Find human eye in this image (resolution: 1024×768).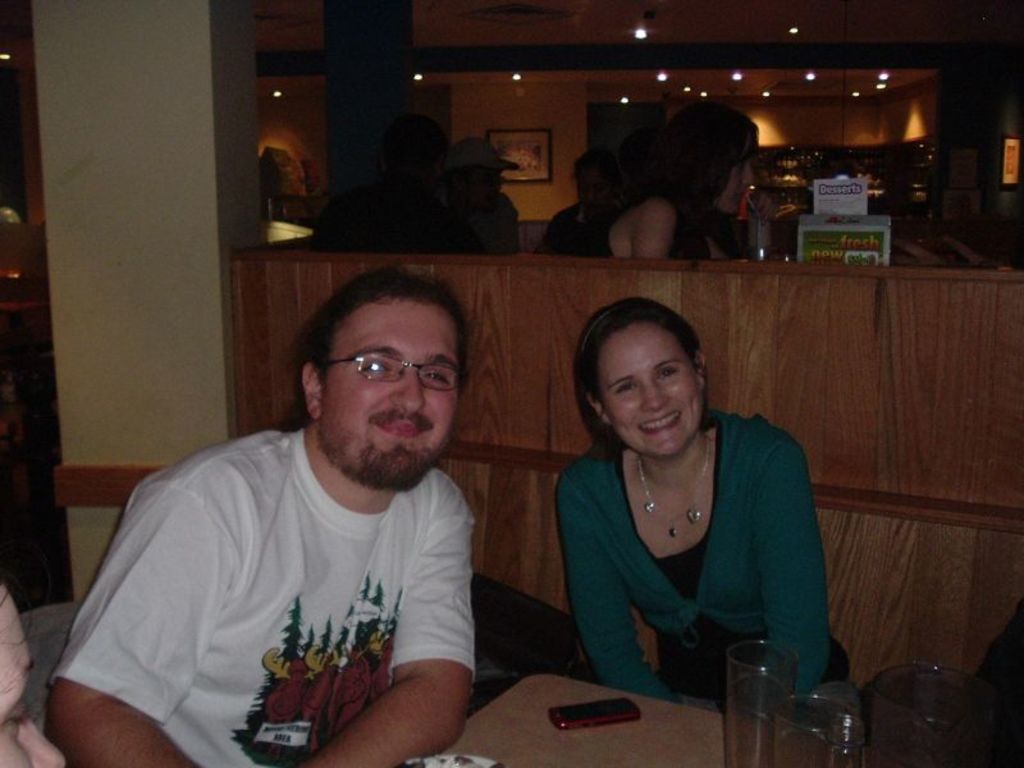
(x1=614, y1=378, x2=639, y2=396).
